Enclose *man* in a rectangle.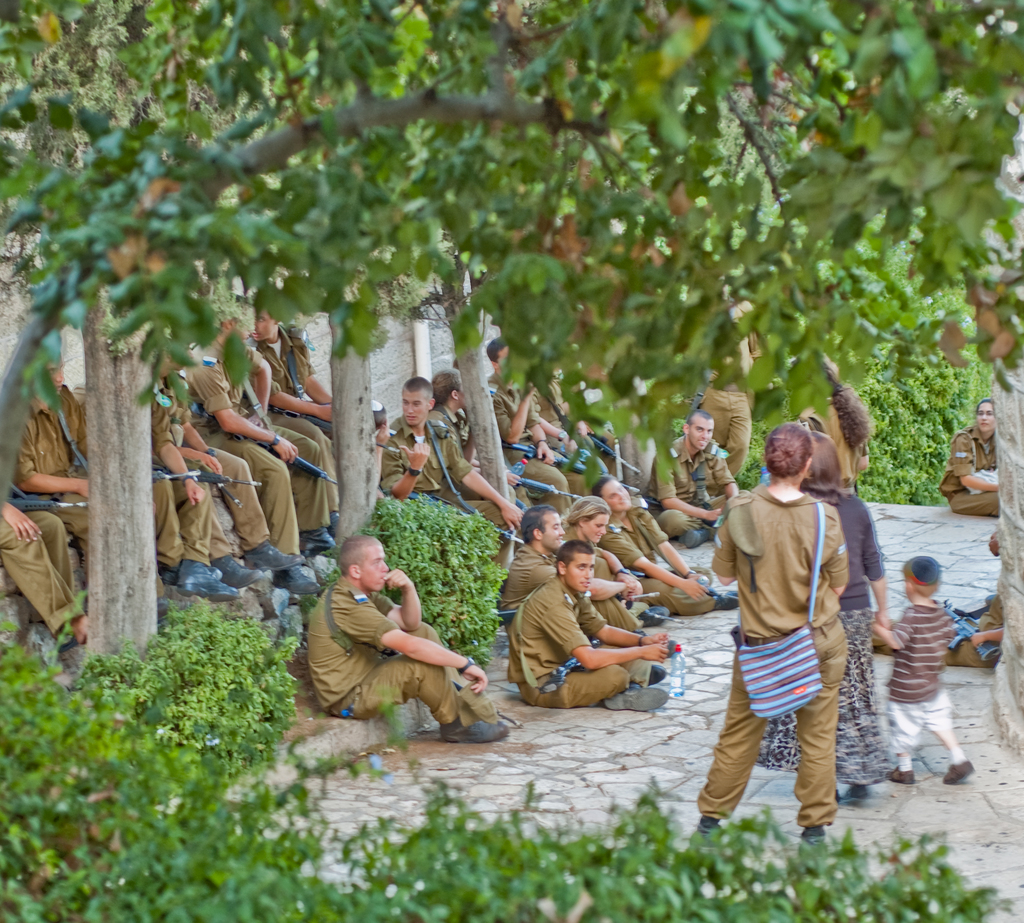
bbox=[161, 371, 298, 600].
